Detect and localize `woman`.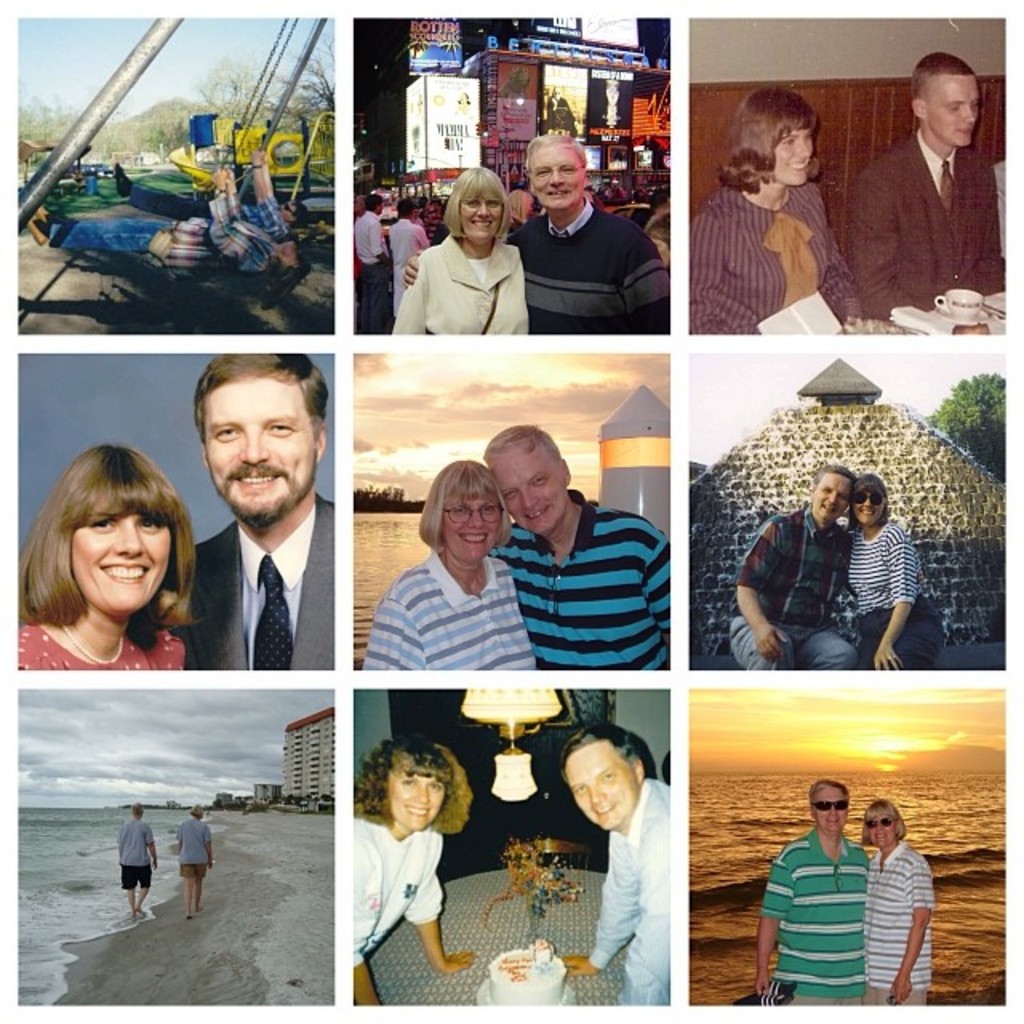
Localized at <region>171, 798, 210, 912</region>.
